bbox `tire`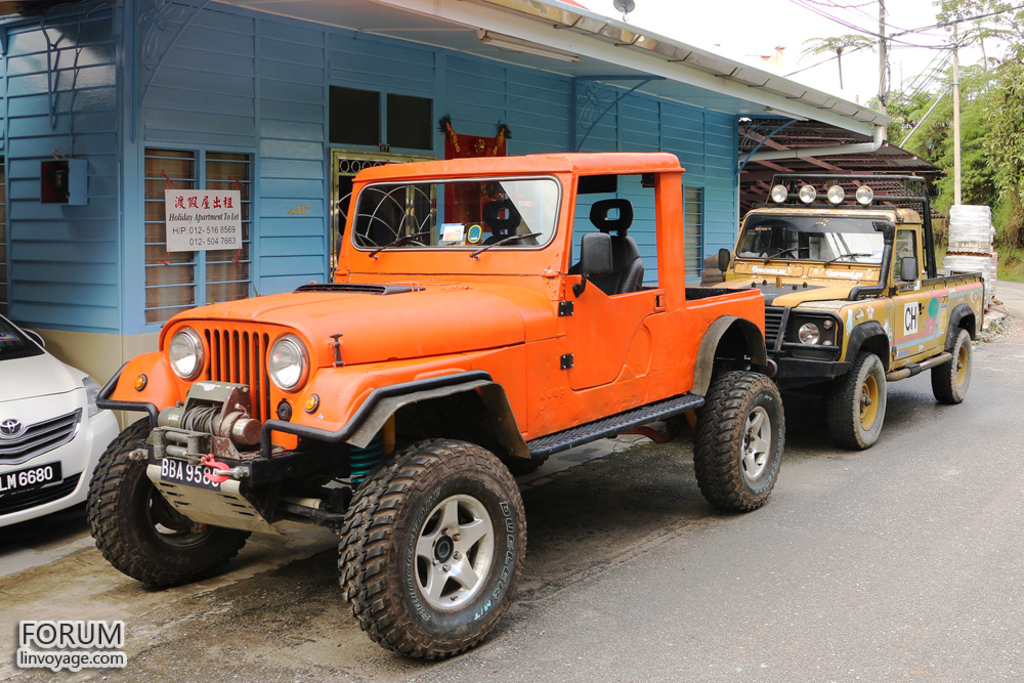
<box>931,329,972,403</box>
